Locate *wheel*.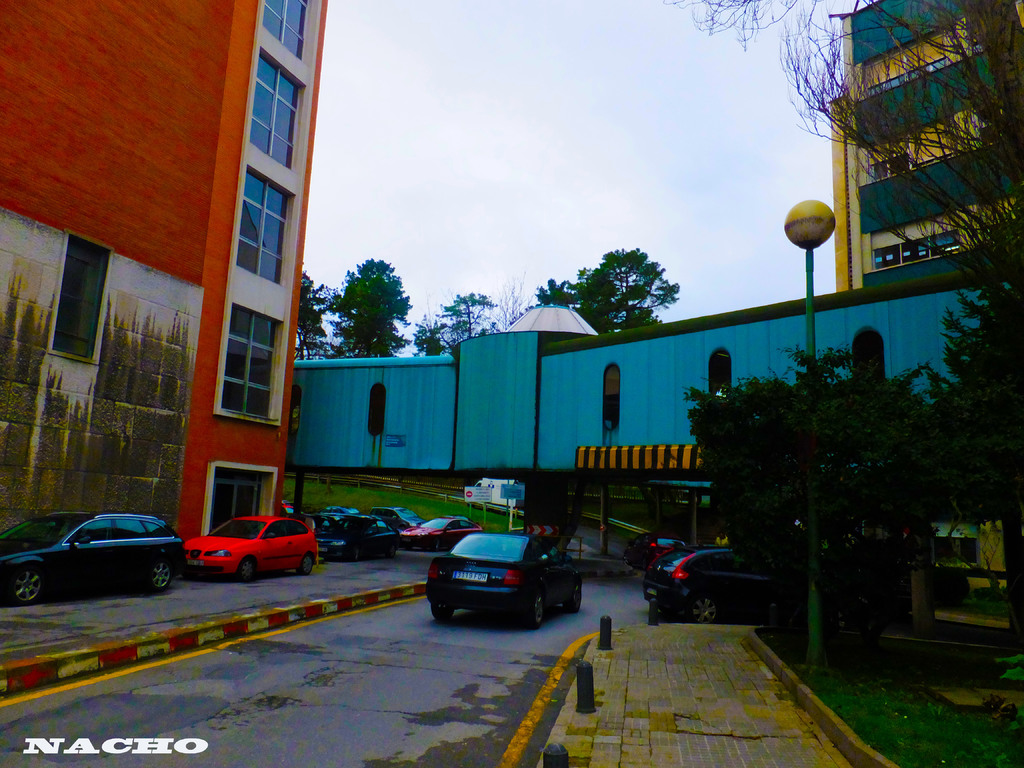
Bounding box: [x1=433, y1=537, x2=448, y2=549].
